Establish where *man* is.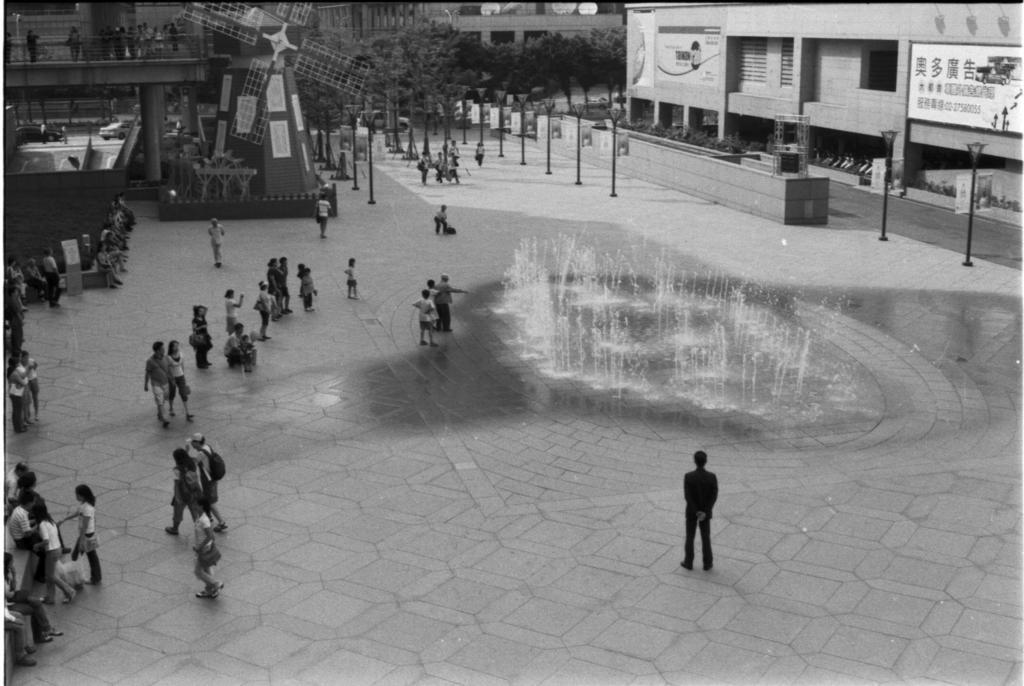
Established at 676:453:732:576.
